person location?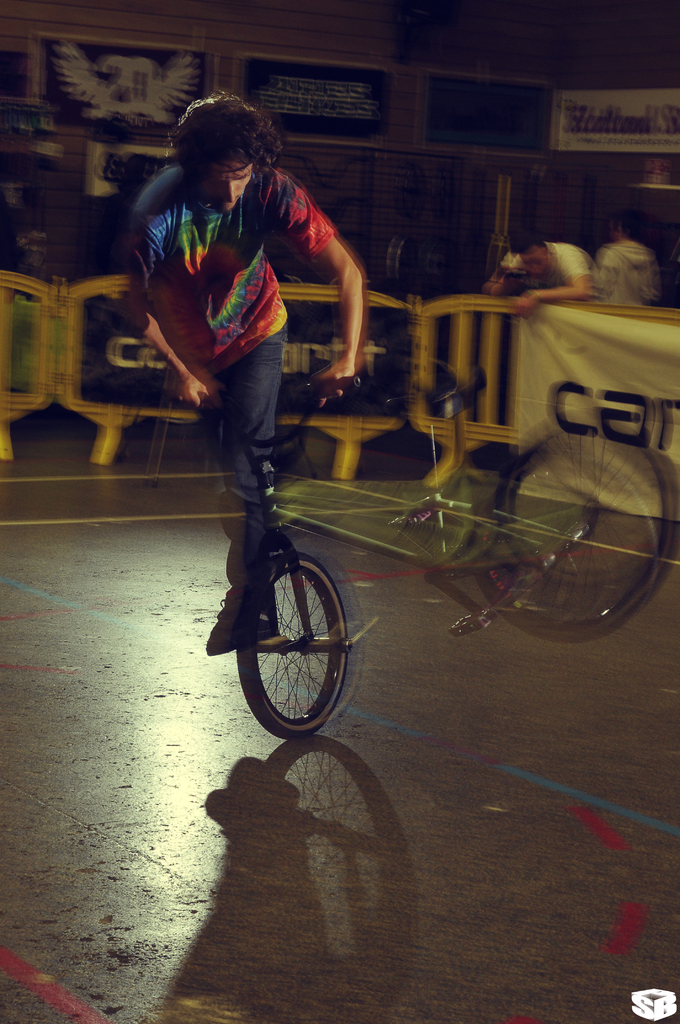
<region>595, 227, 662, 312</region>
